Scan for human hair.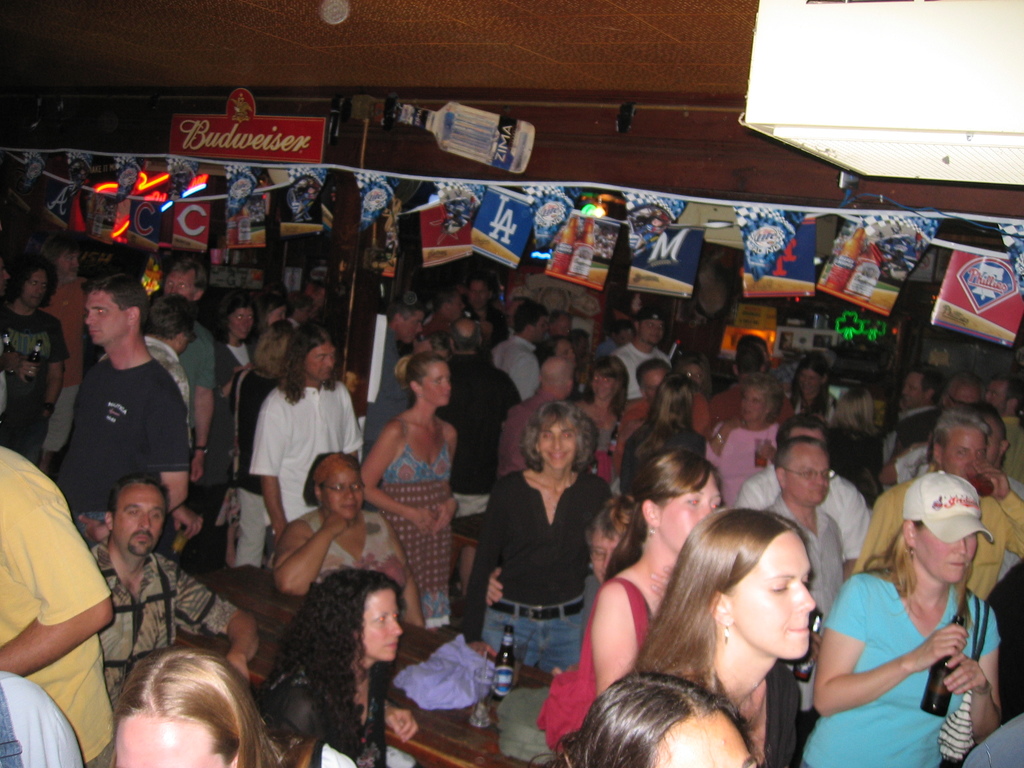
Scan result: [x1=735, y1=333, x2=767, y2=345].
